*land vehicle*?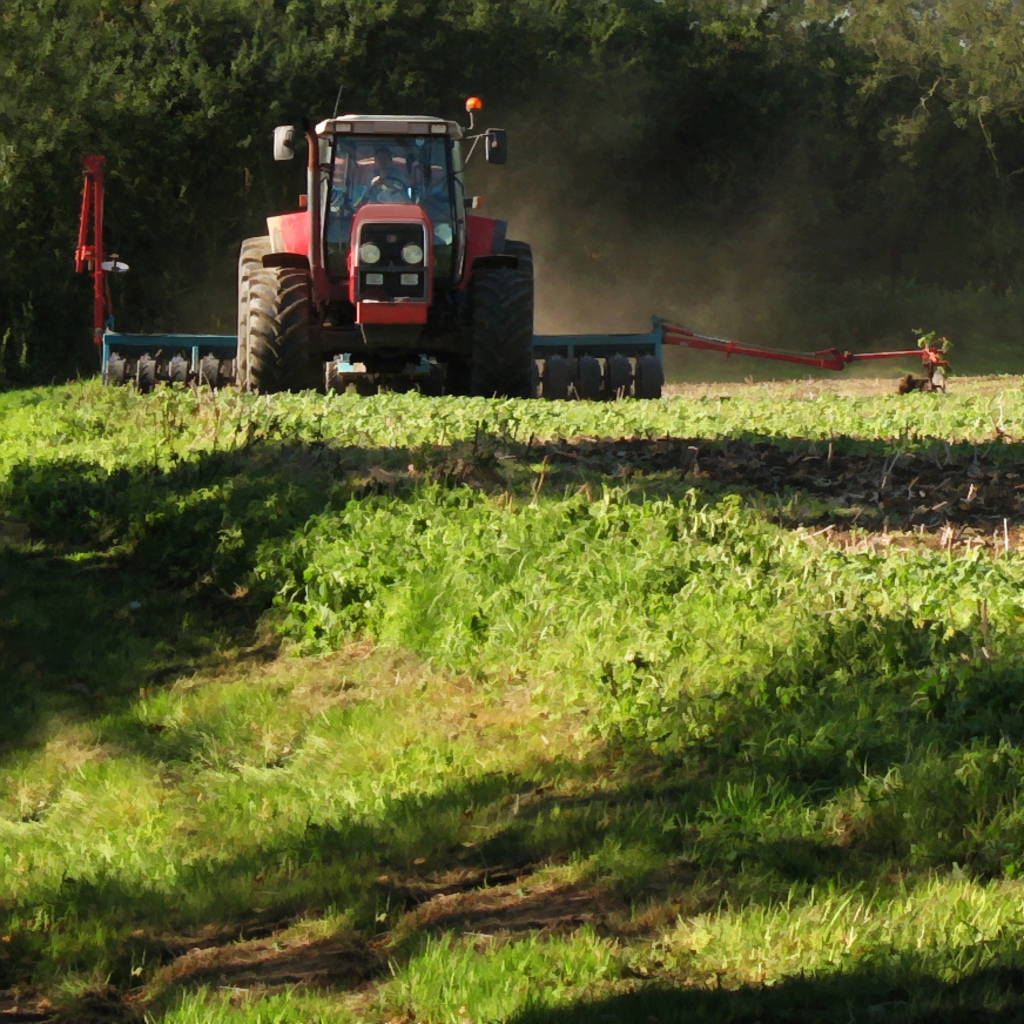
<region>68, 85, 950, 397</region>
